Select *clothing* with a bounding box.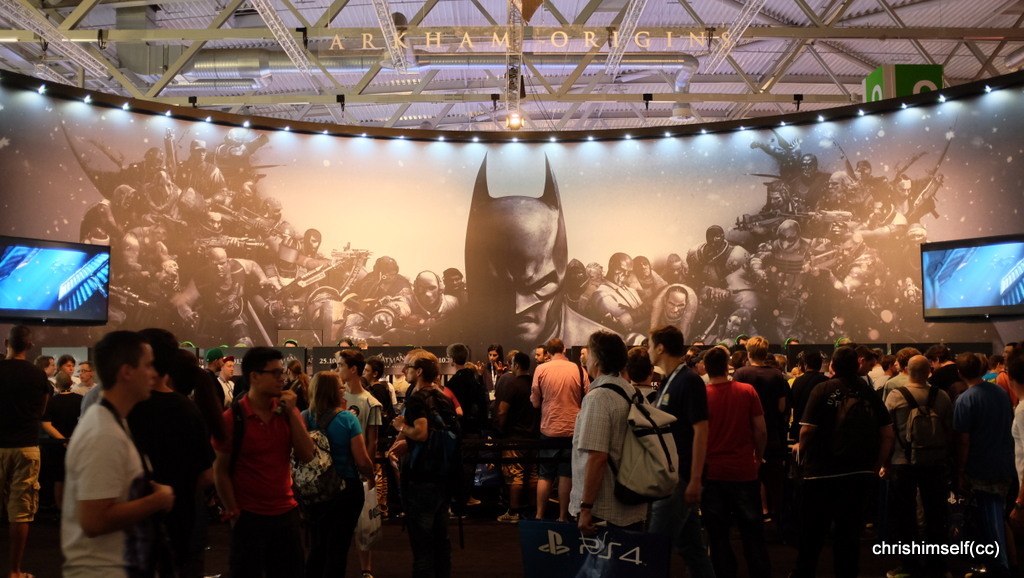
797, 371, 893, 476.
